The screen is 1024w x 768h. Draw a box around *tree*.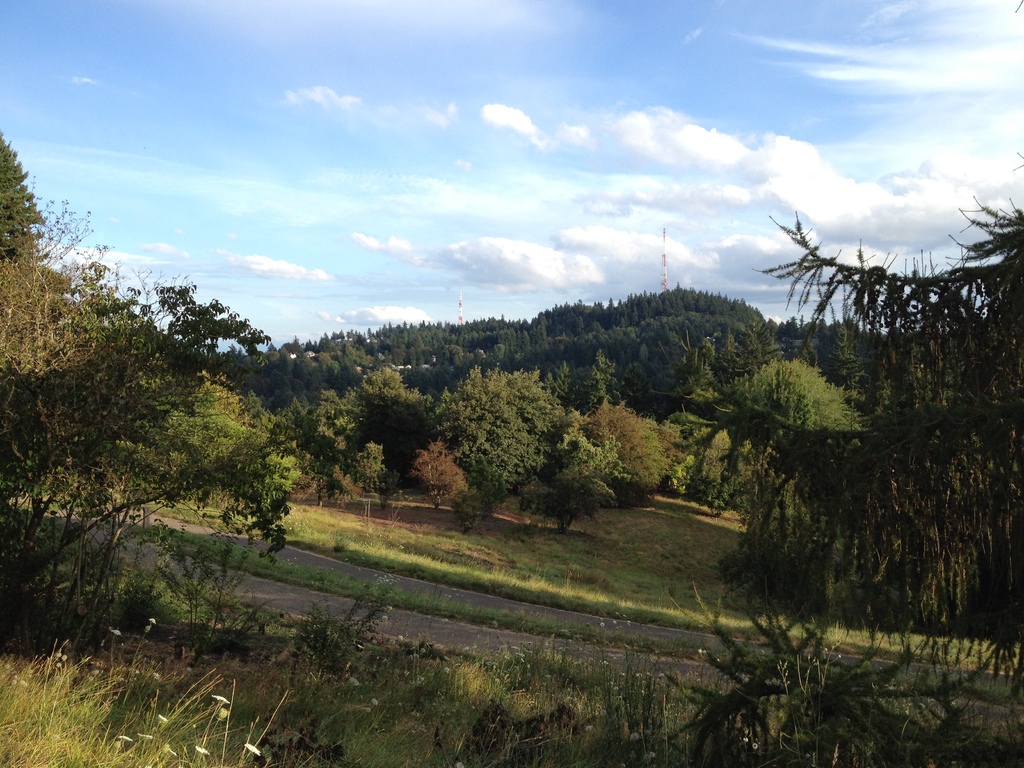
locate(659, 0, 1023, 767).
